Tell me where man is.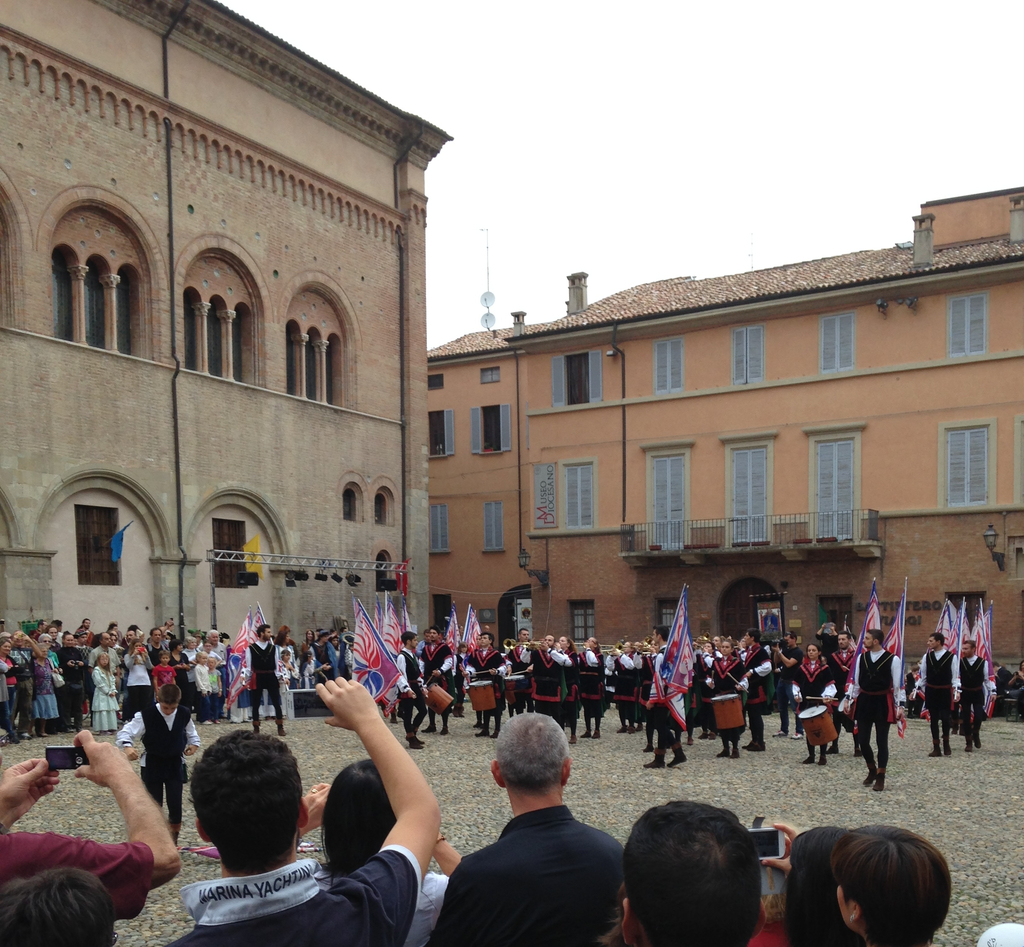
man is at {"left": 618, "top": 798, "right": 765, "bottom": 946}.
